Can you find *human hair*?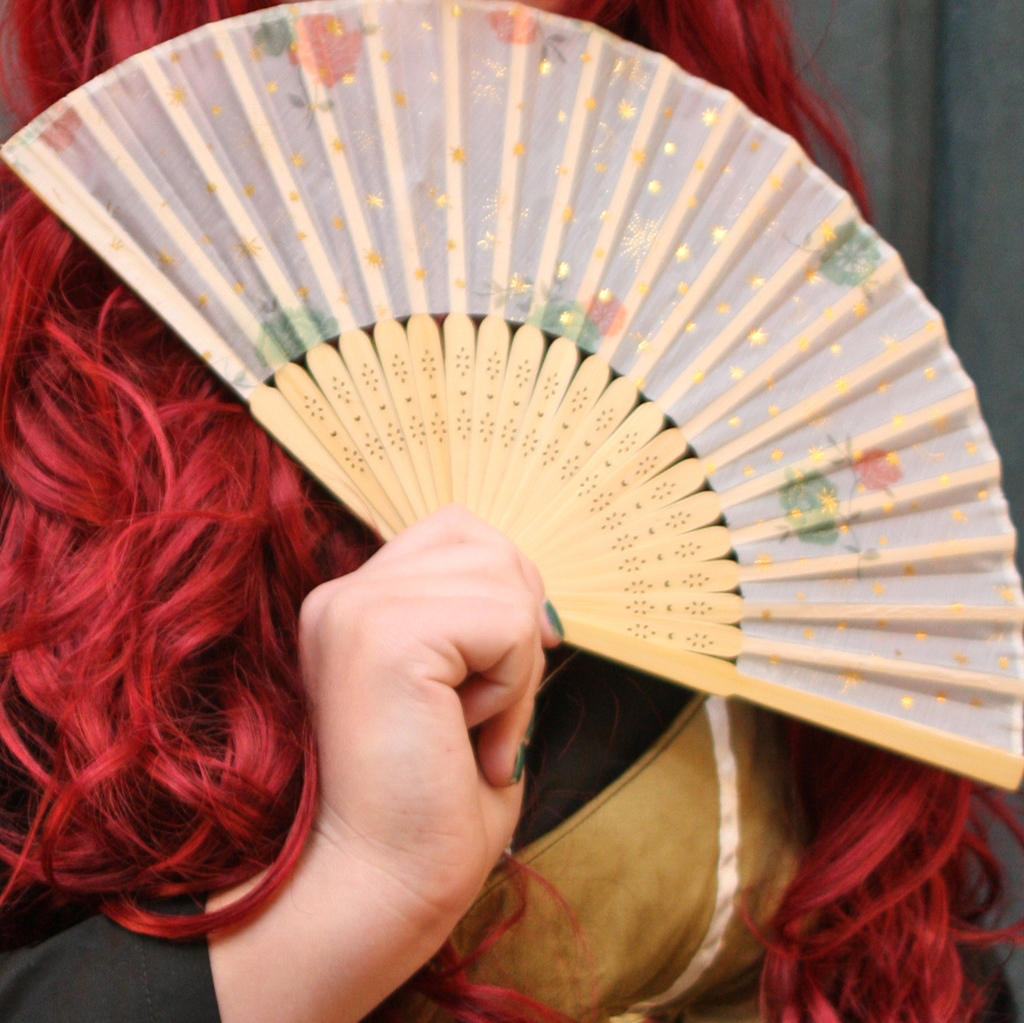
Yes, bounding box: 0, 0, 1023, 1022.
